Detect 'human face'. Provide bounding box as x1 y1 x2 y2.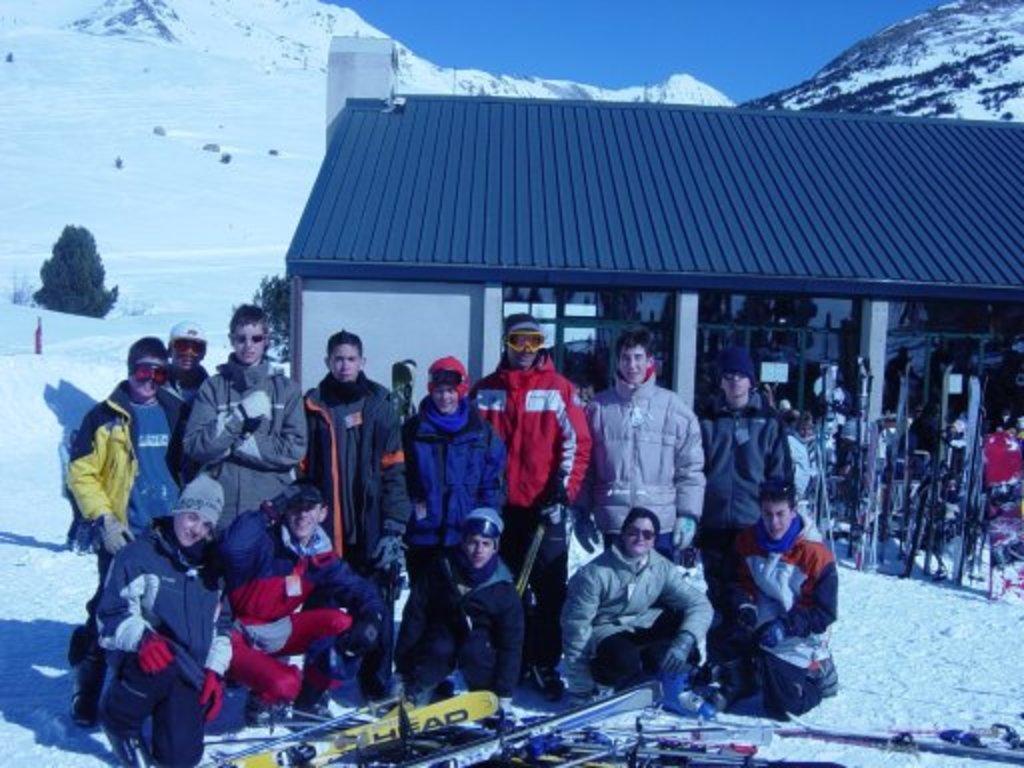
436 384 462 410.
